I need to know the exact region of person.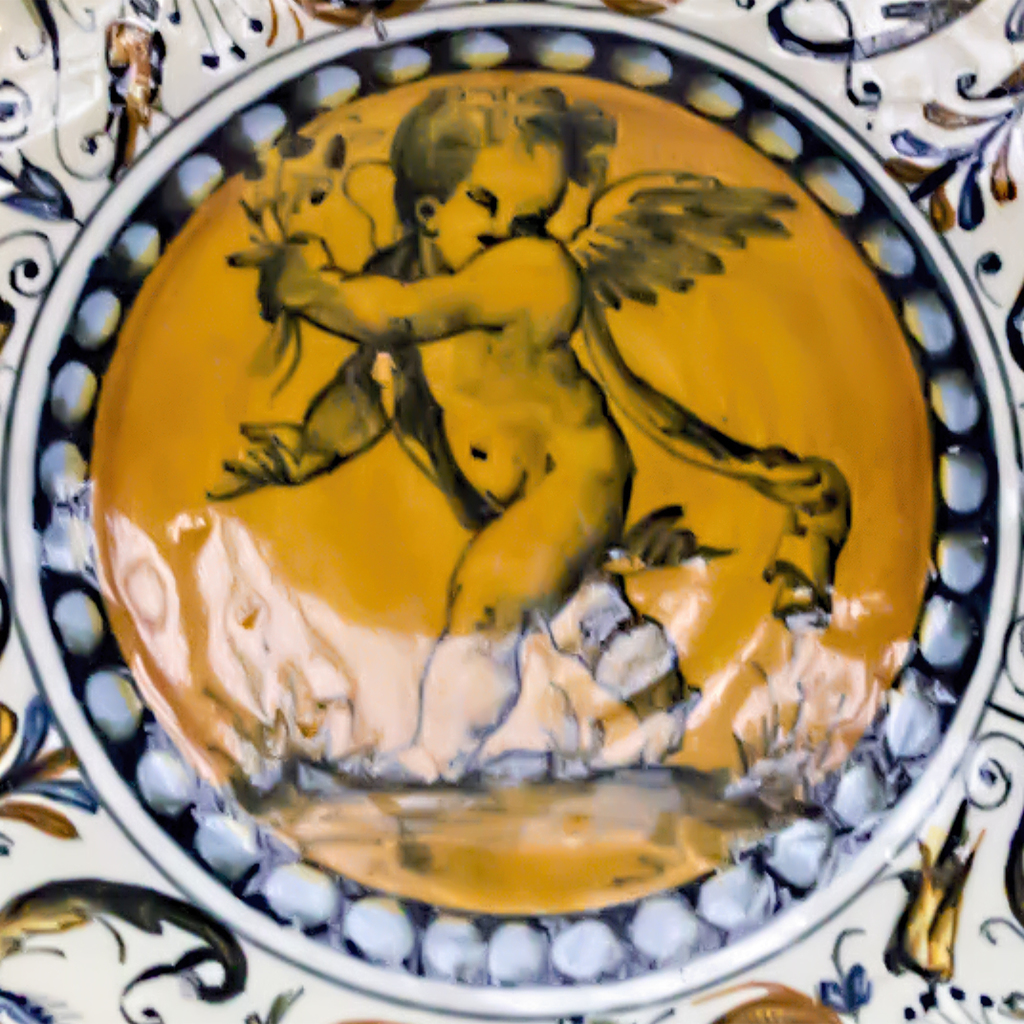
Region: x1=254 y1=76 x2=708 y2=777.
